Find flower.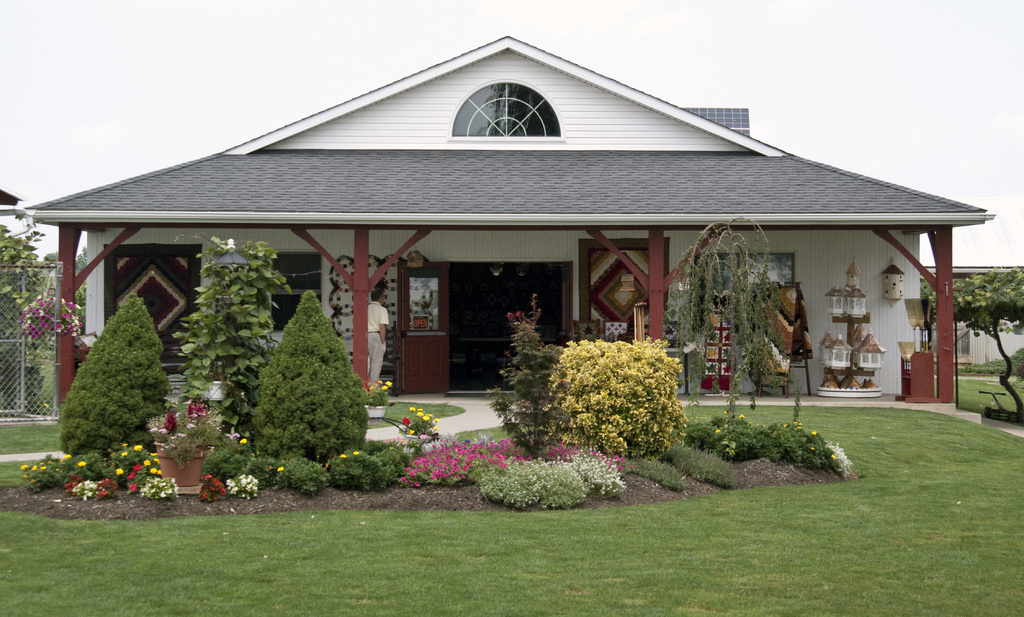
pyautogui.locateOnScreen(241, 435, 249, 447).
